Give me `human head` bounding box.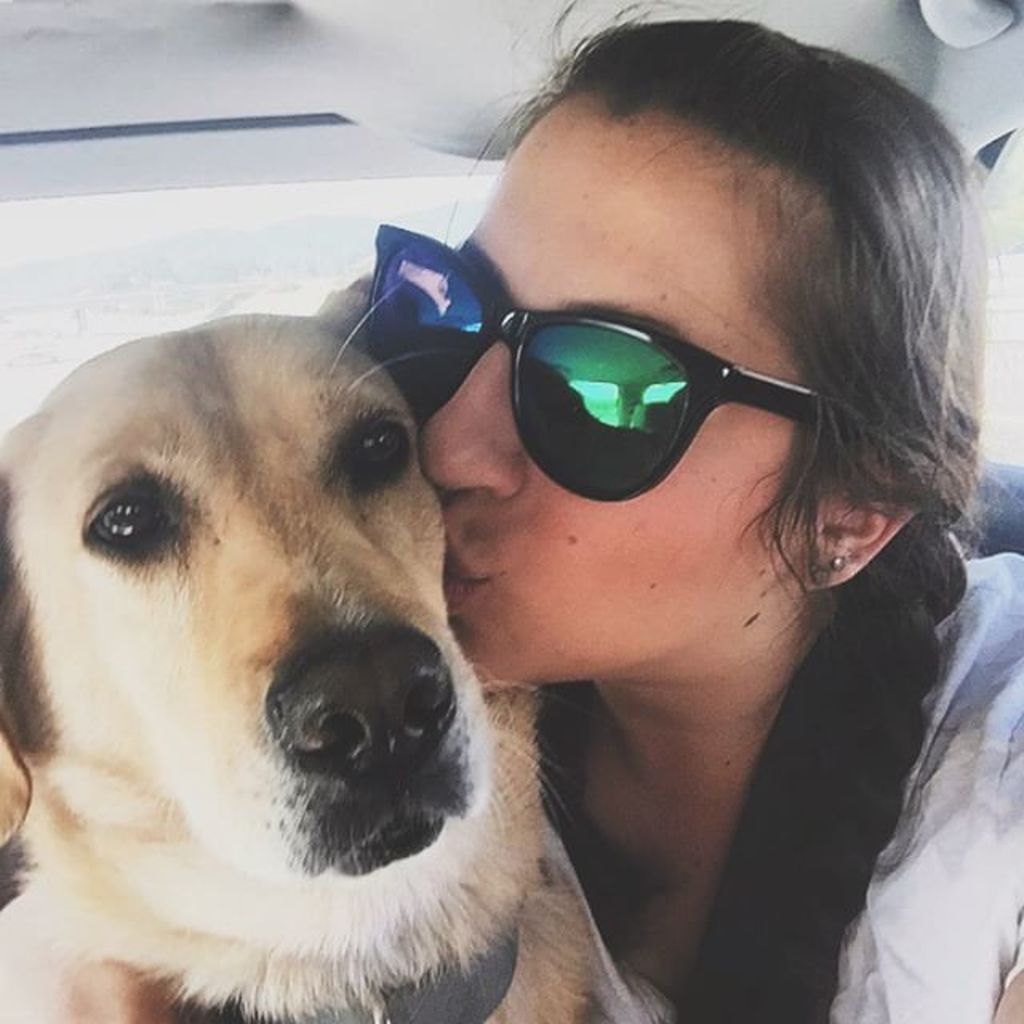
411, 8, 981, 701.
